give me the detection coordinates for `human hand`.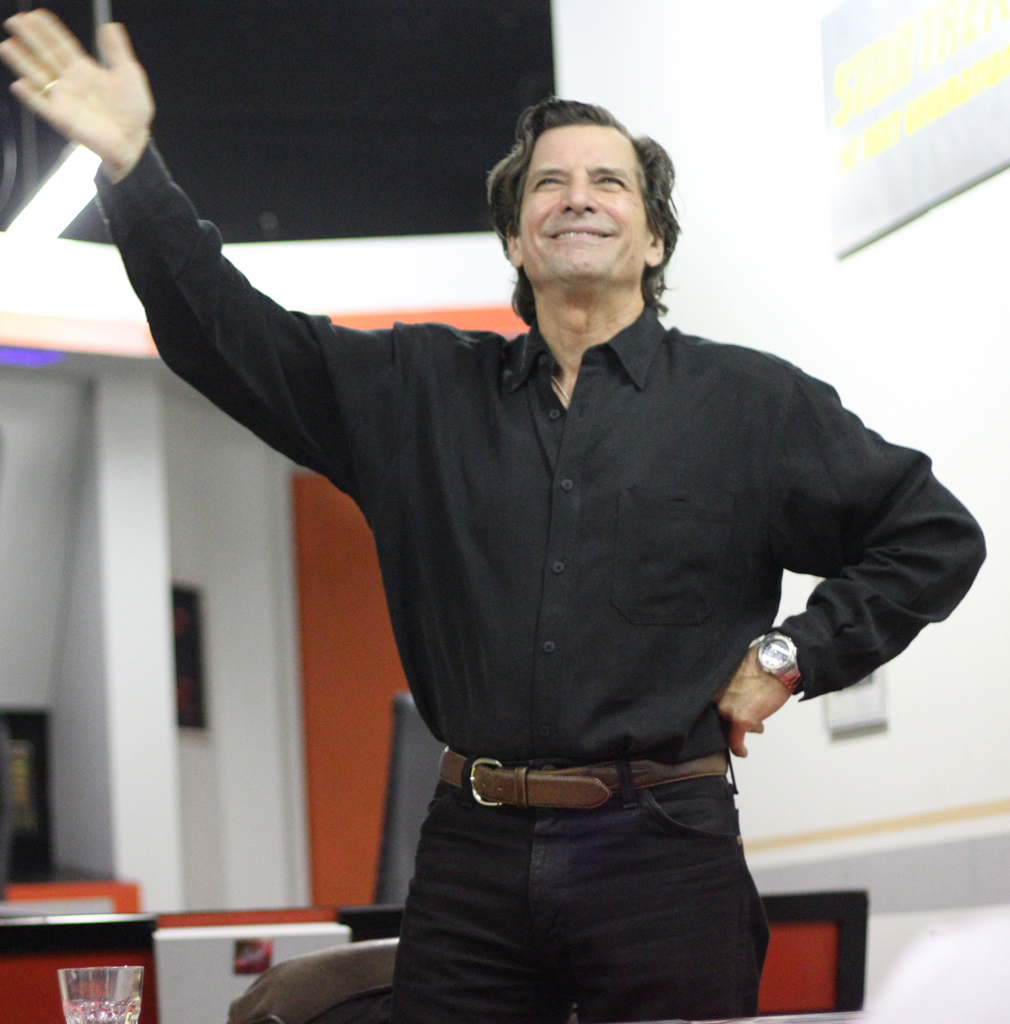
716/640/791/760.
